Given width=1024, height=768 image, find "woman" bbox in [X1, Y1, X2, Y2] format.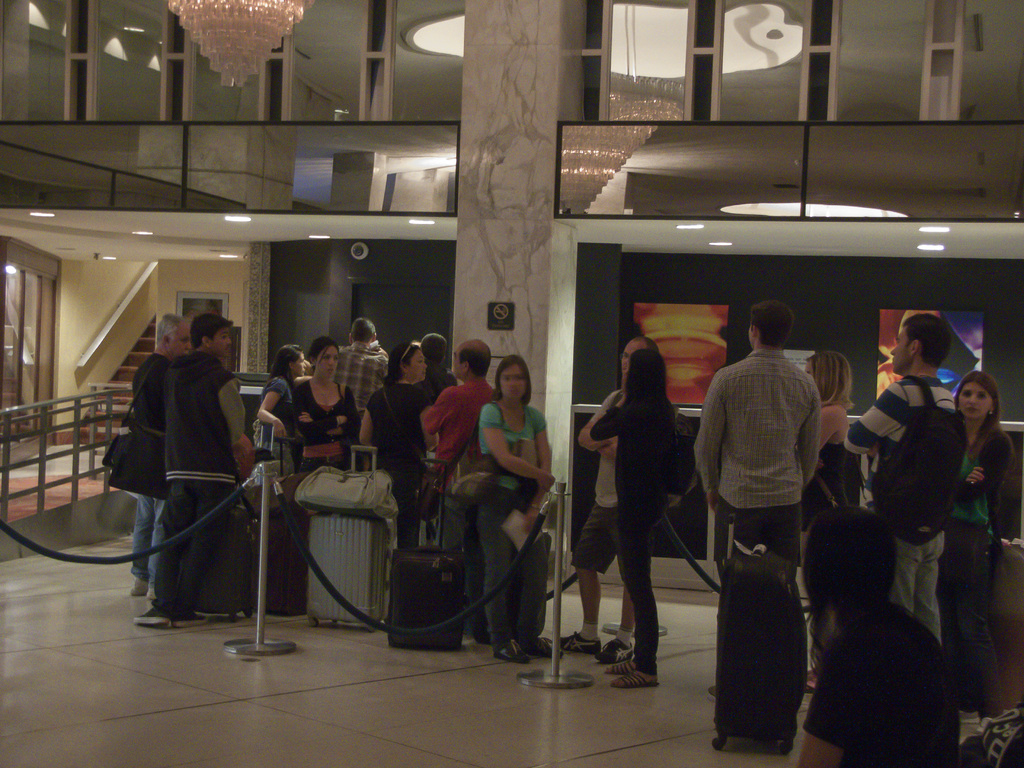
[282, 331, 356, 474].
